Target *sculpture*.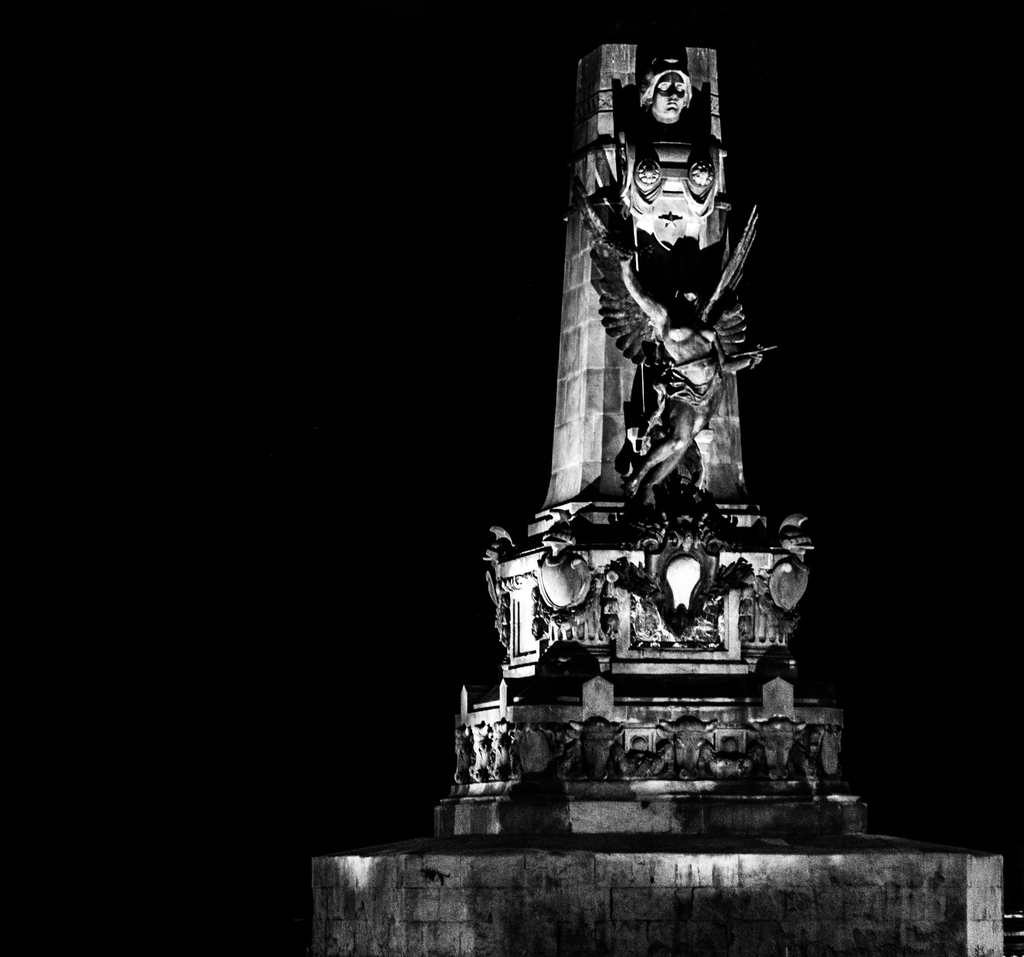
Target region: <bbox>435, 43, 908, 870</bbox>.
